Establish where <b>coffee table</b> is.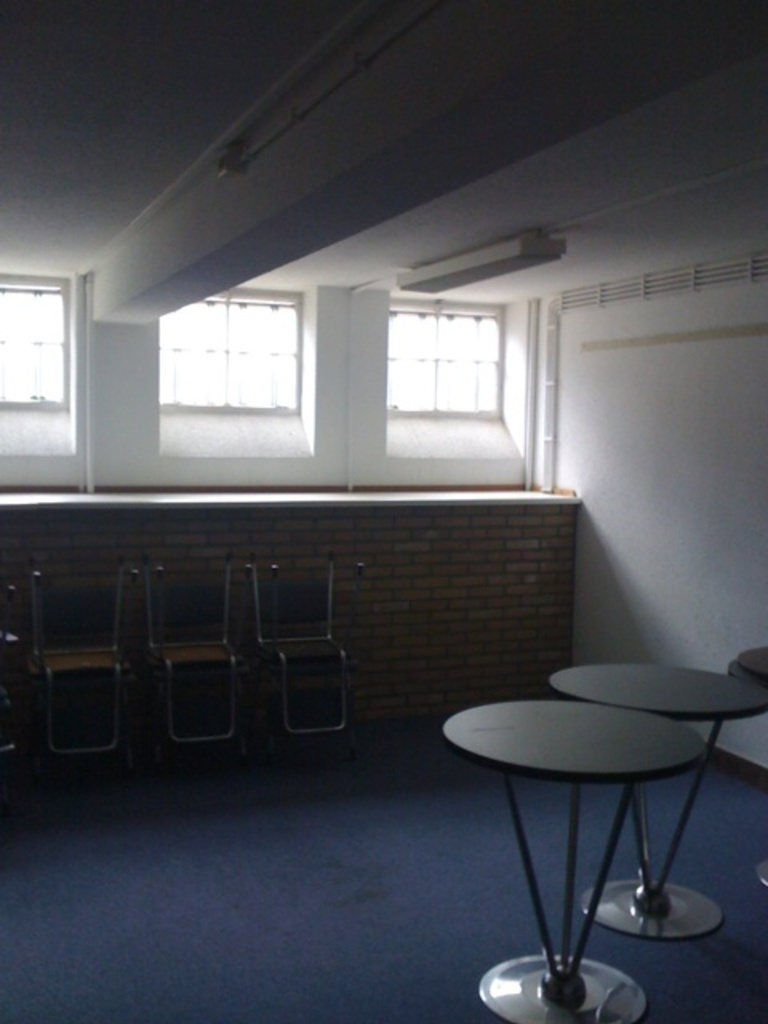
Established at <region>552, 669, 766, 938</region>.
